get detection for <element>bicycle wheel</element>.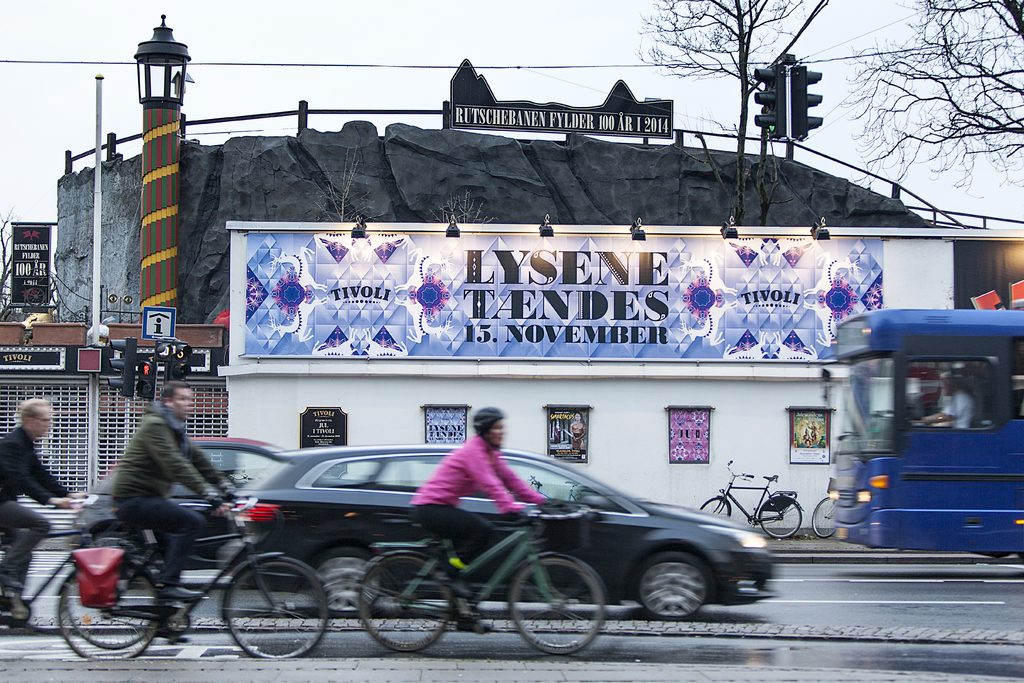
Detection: (left=508, top=550, right=605, bottom=651).
